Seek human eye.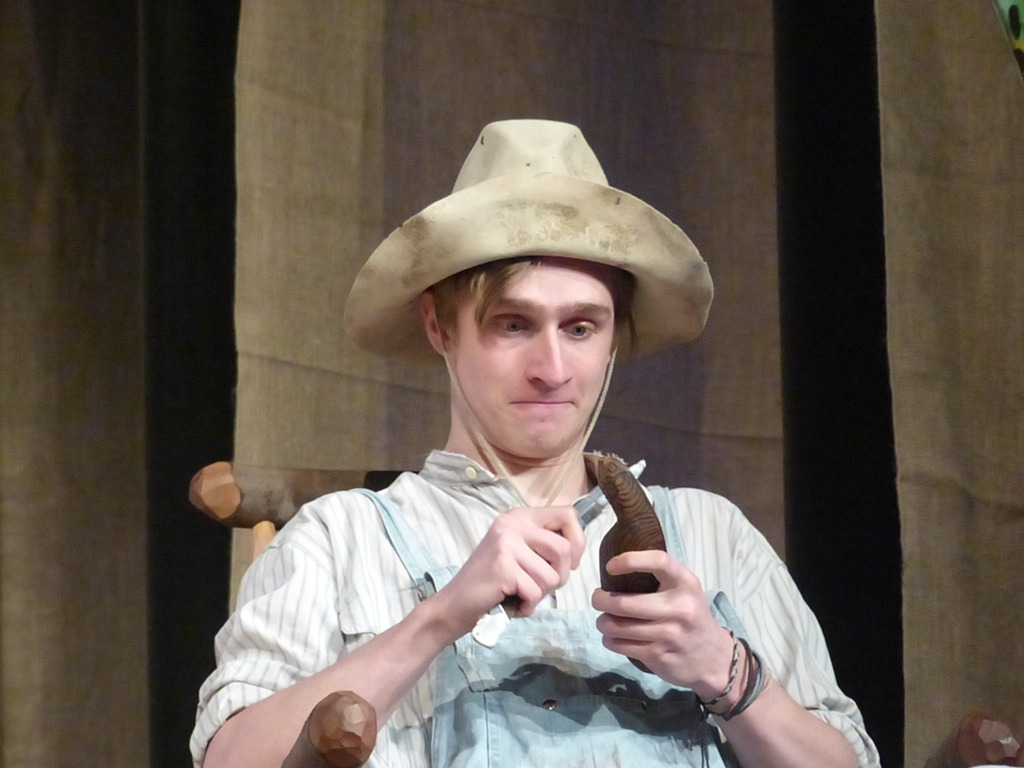
(488,309,533,339).
